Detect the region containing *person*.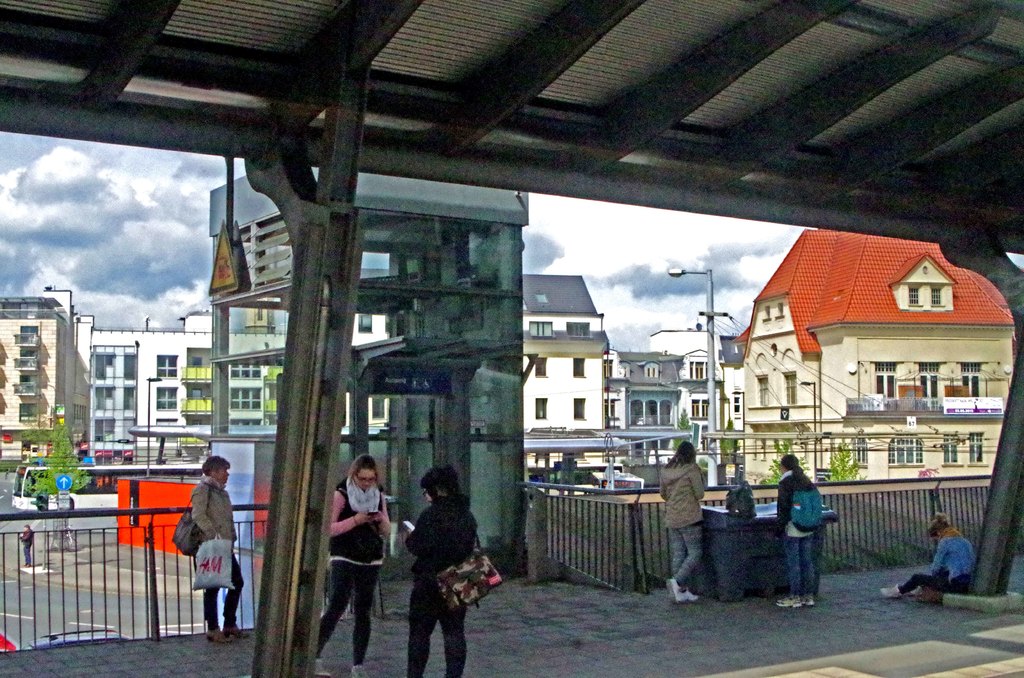
Rect(79, 450, 95, 466).
